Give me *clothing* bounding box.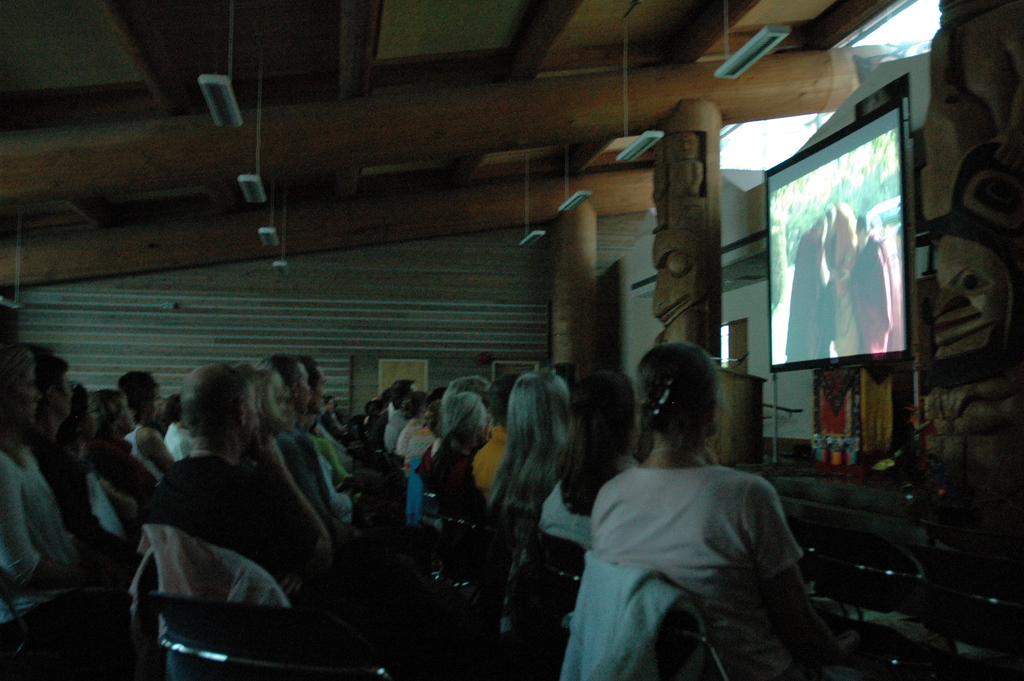
left=163, top=445, right=323, bottom=573.
